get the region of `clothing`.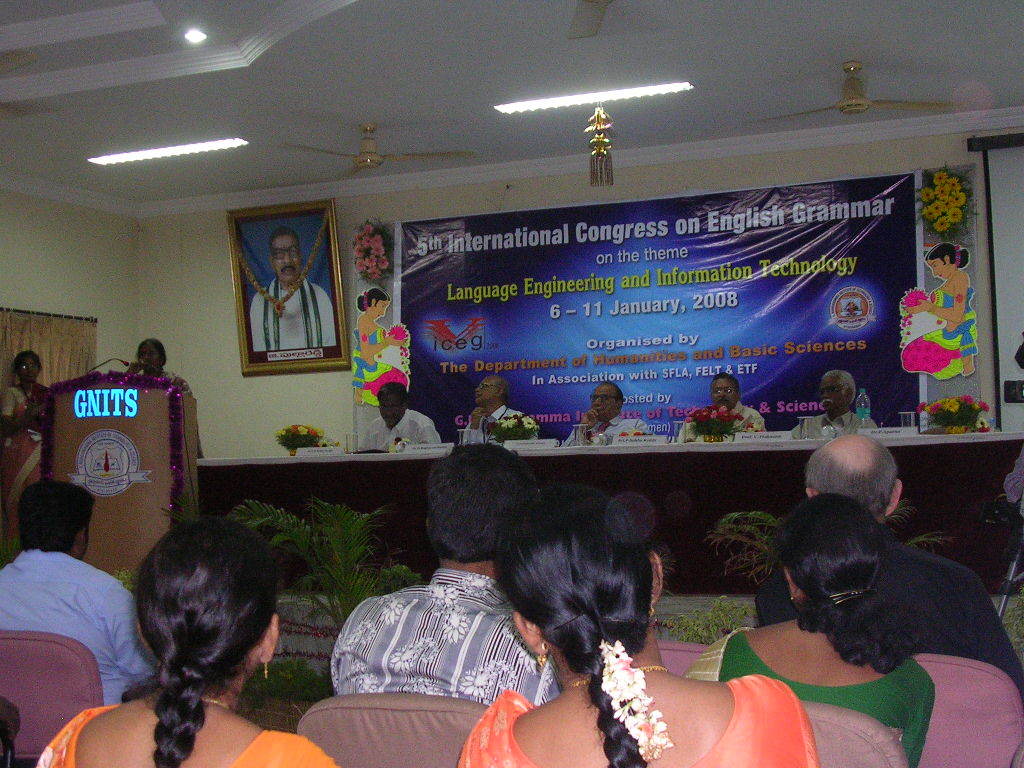
460 666 845 767.
